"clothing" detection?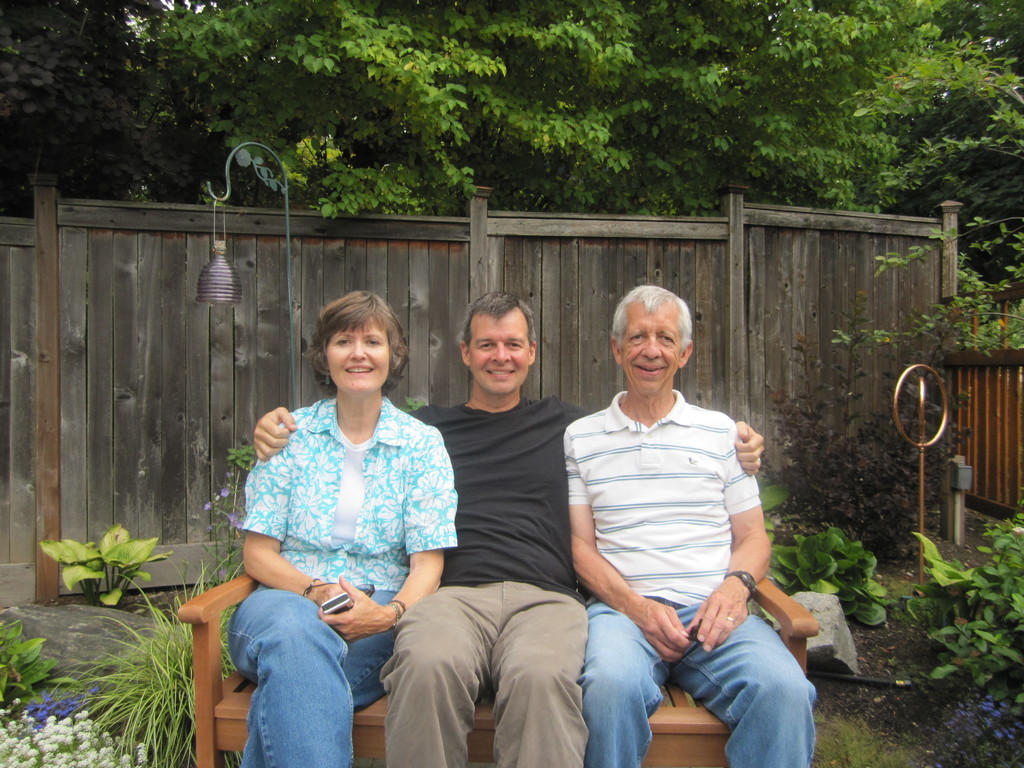
[565, 357, 783, 718]
